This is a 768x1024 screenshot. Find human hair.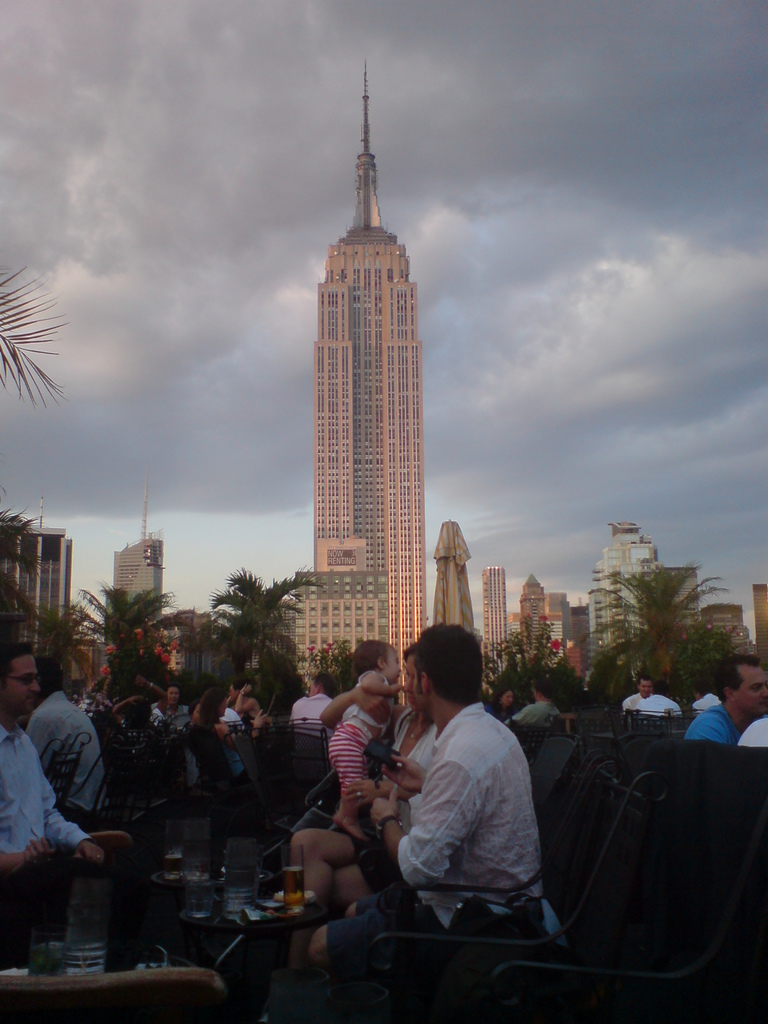
Bounding box: box(232, 681, 246, 699).
